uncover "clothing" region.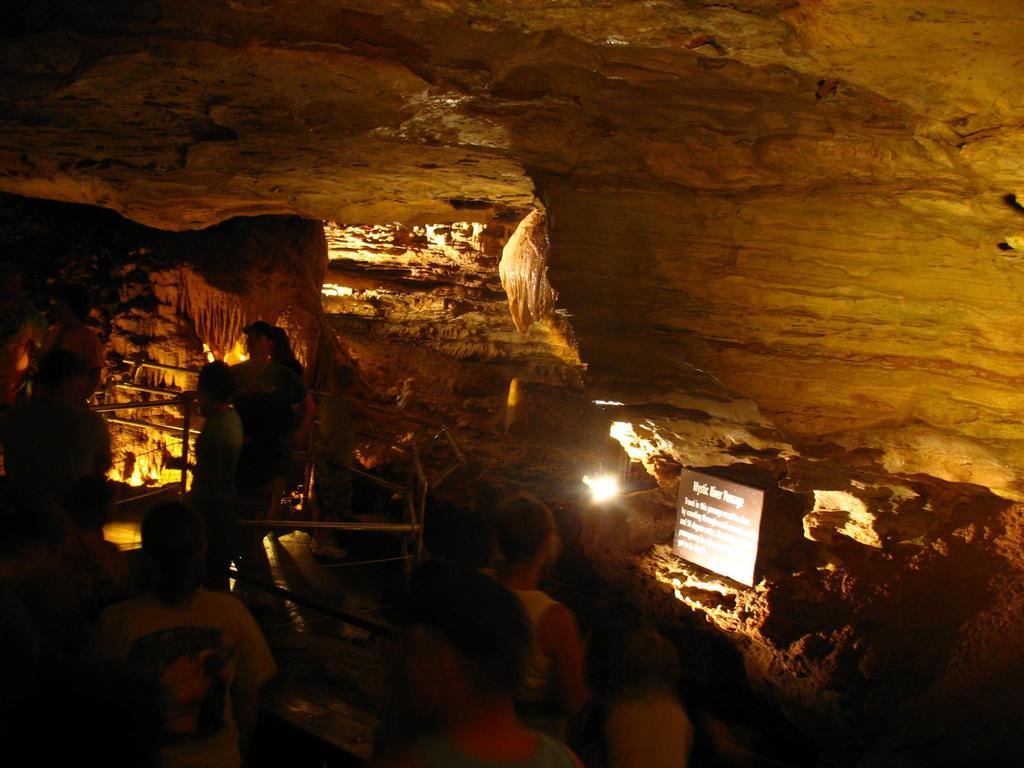
Uncovered: [left=229, top=364, right=308, bottom=404].
